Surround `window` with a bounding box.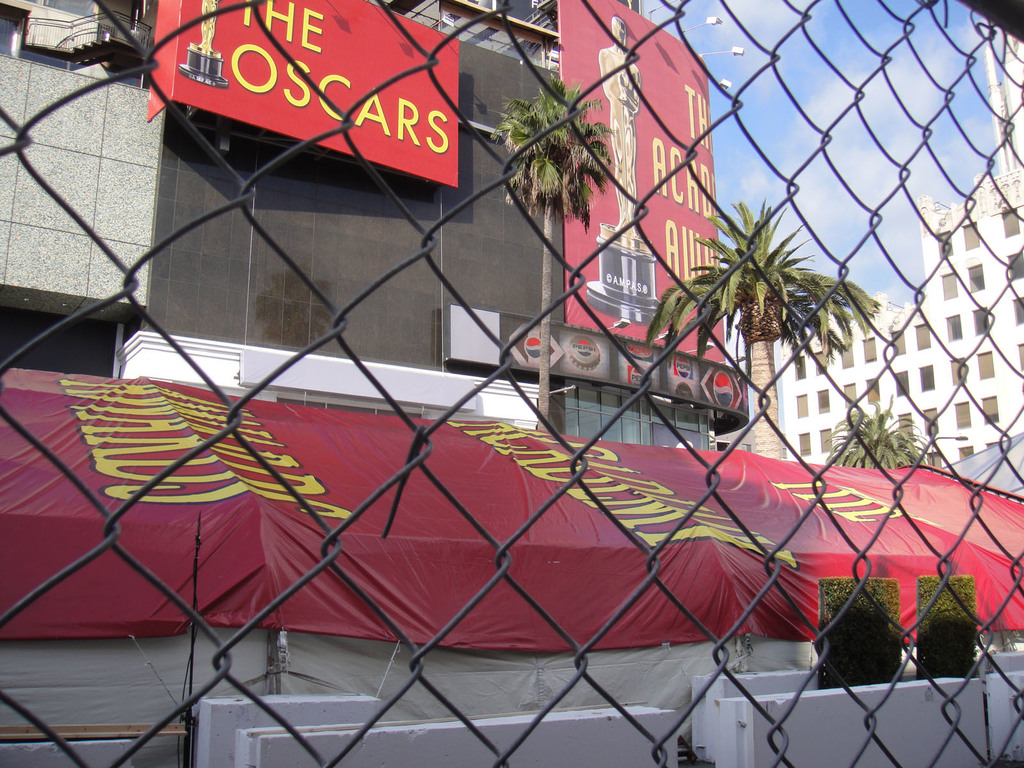
<bbox>799, 436, 810, 459</bbox>.
